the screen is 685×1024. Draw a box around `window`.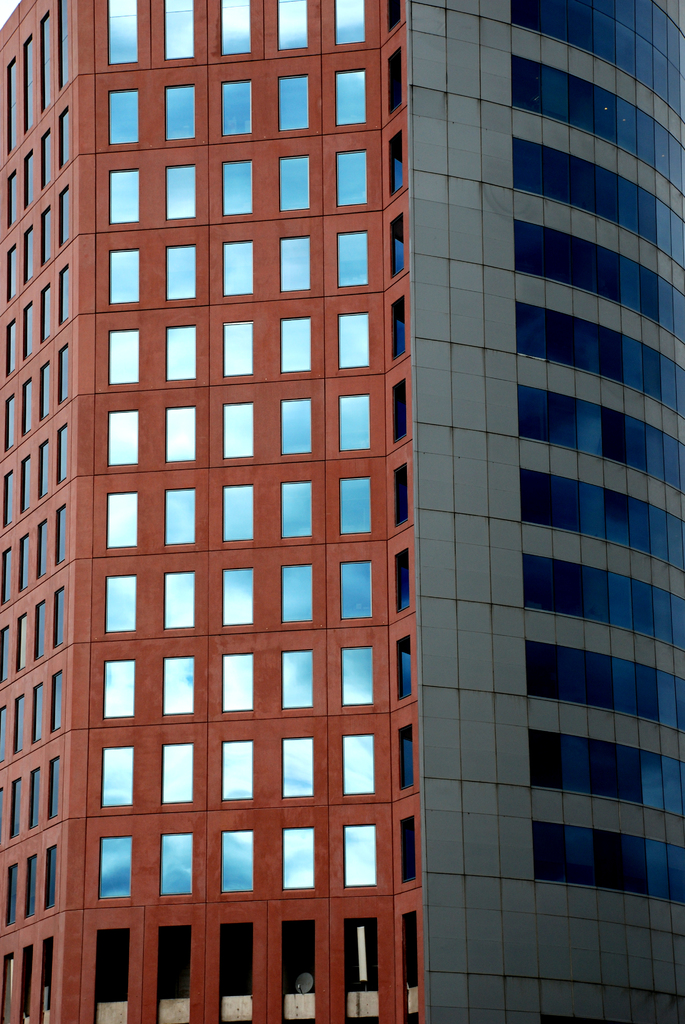
bbox=[20, 455, 34, 511].
